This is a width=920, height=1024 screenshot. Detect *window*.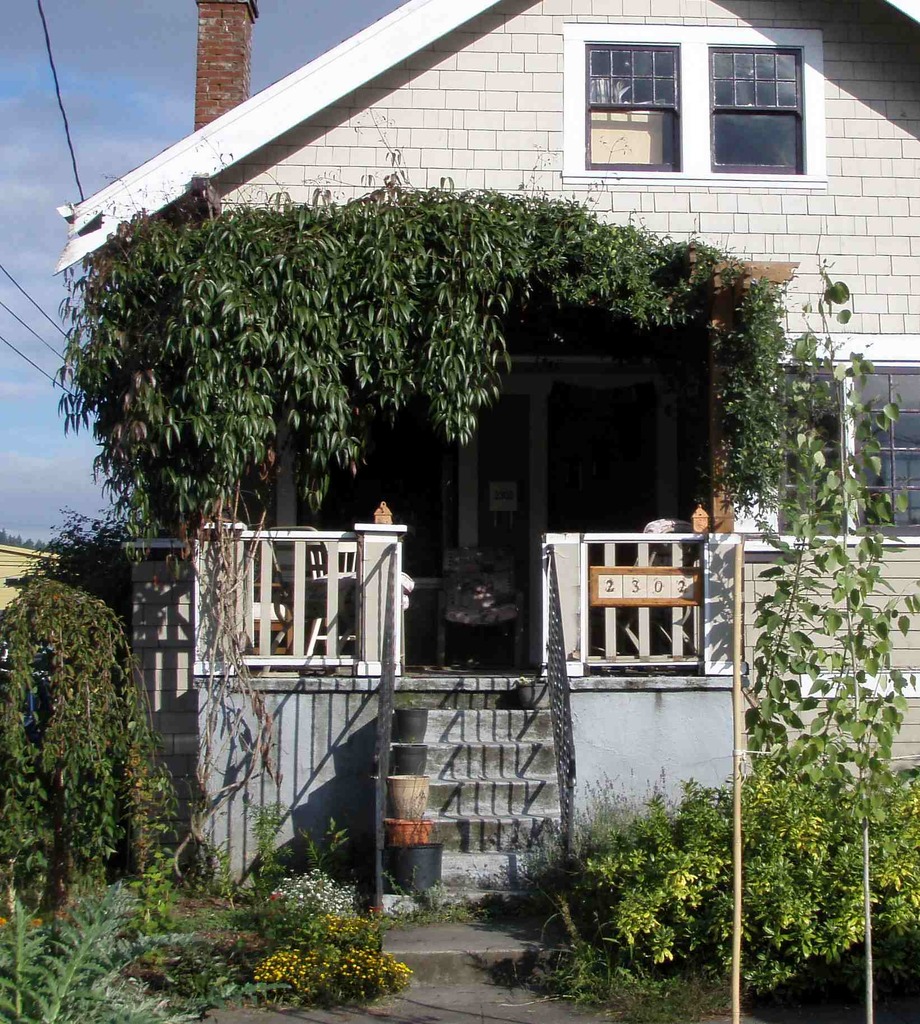
(x1=732, y1=339, x2=919, y2=570).
